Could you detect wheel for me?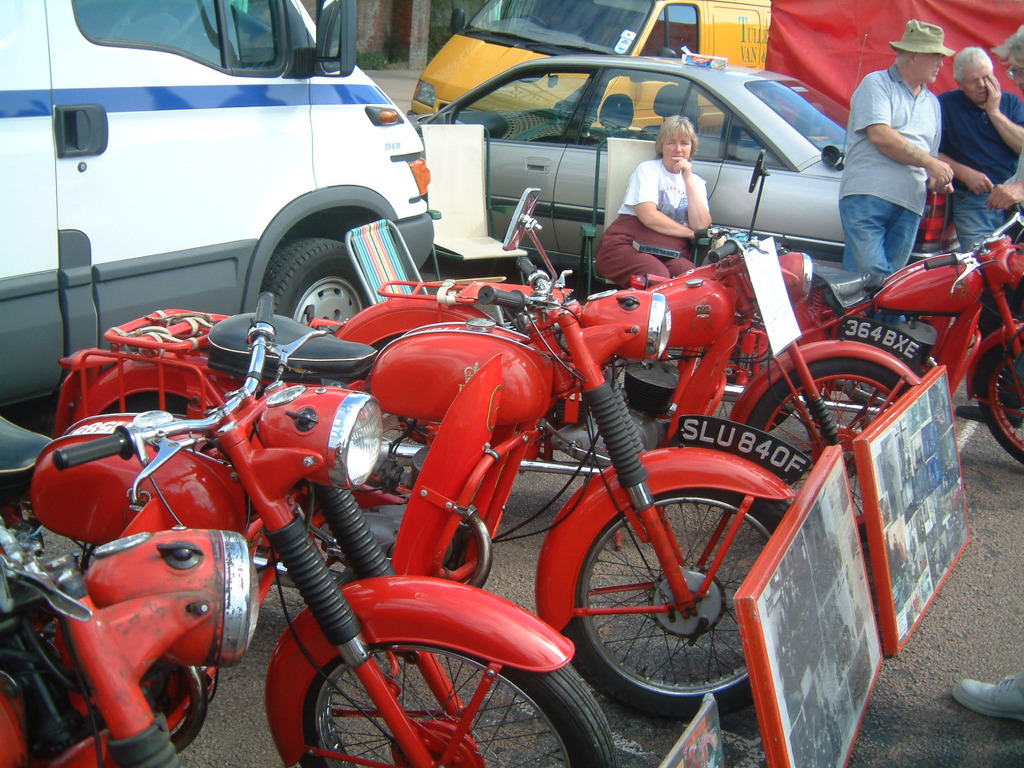
Detection result: rect(559, 481, 781, 716).
